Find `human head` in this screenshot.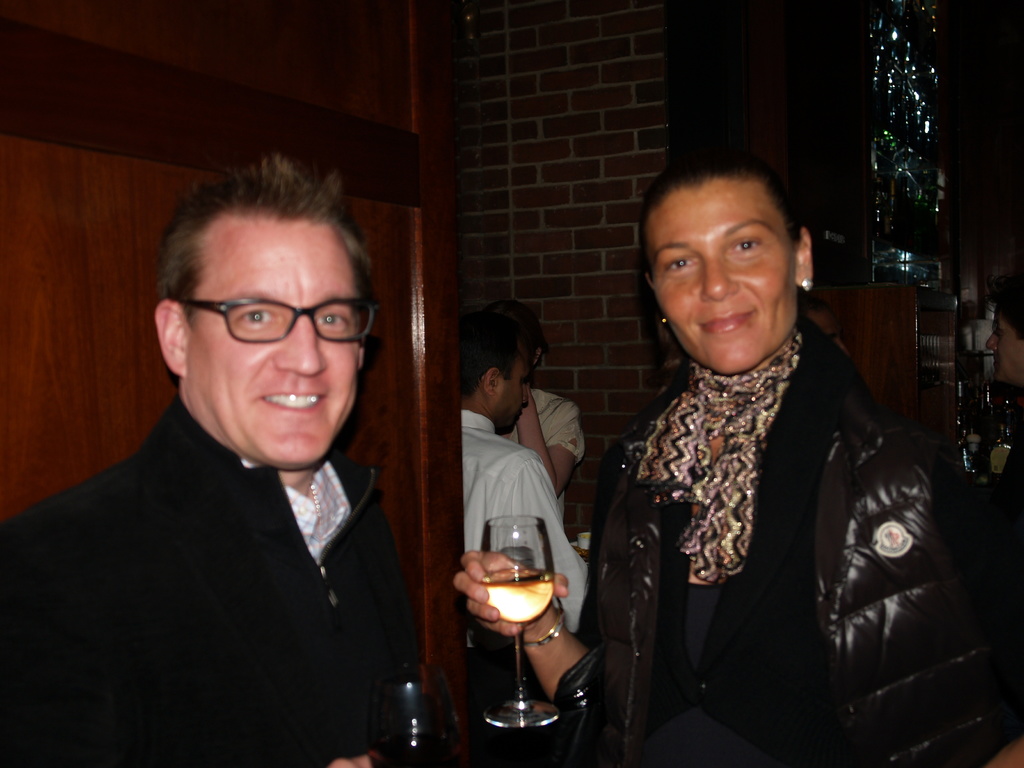
The bounding box for `human head` is Rect(639, 154, 815, 376).
